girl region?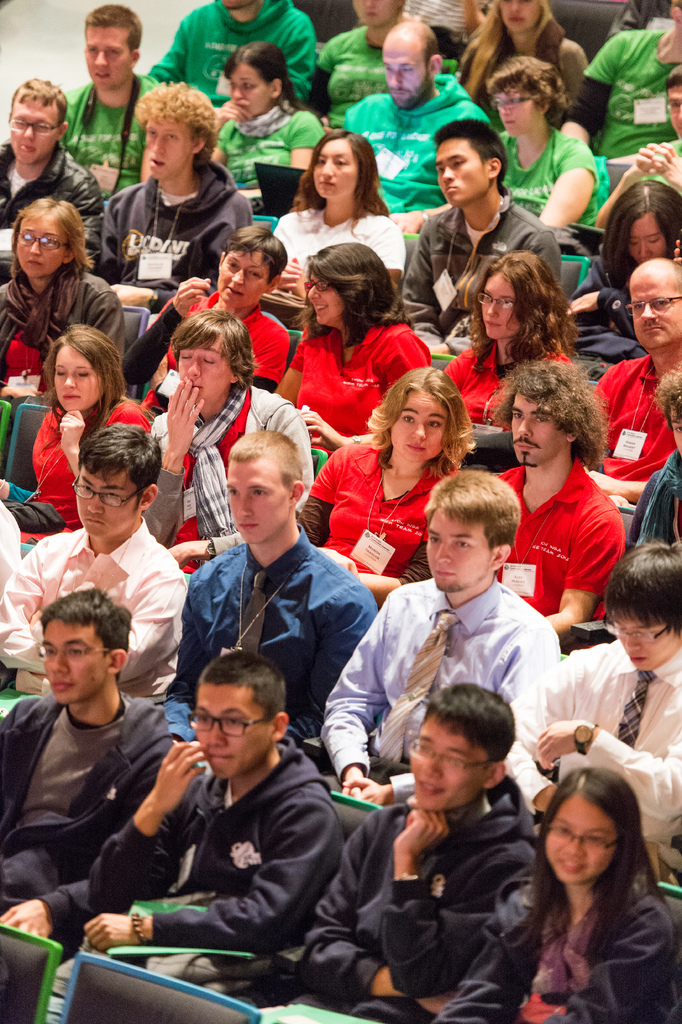
[266, 121, 418, 331]
